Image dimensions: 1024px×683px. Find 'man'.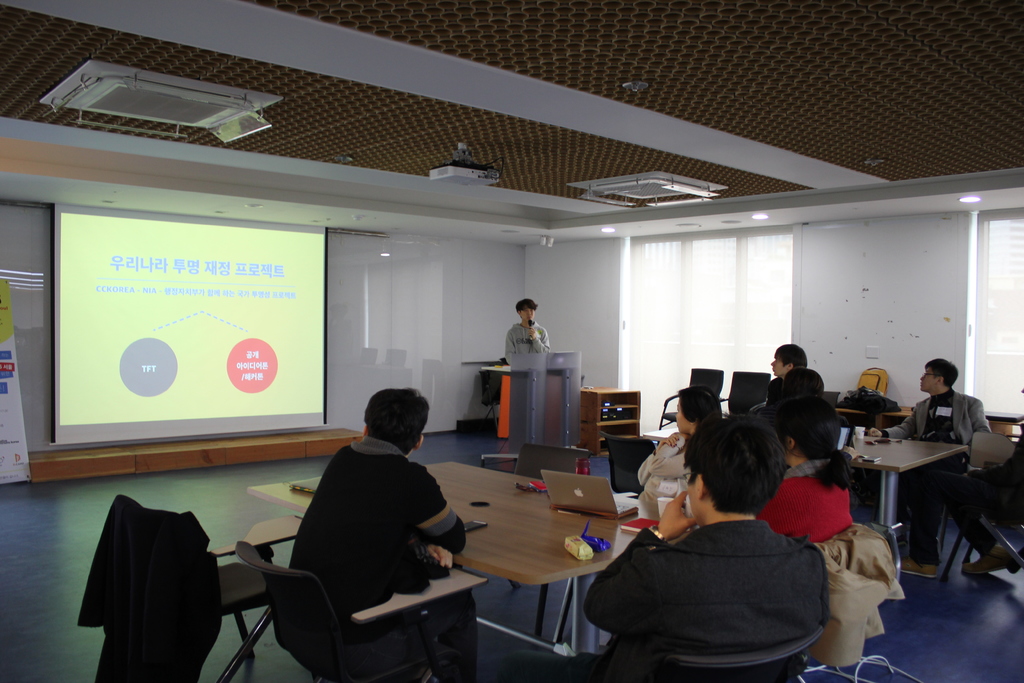
(x1=505, y1=295, x2=550, y2=363).
